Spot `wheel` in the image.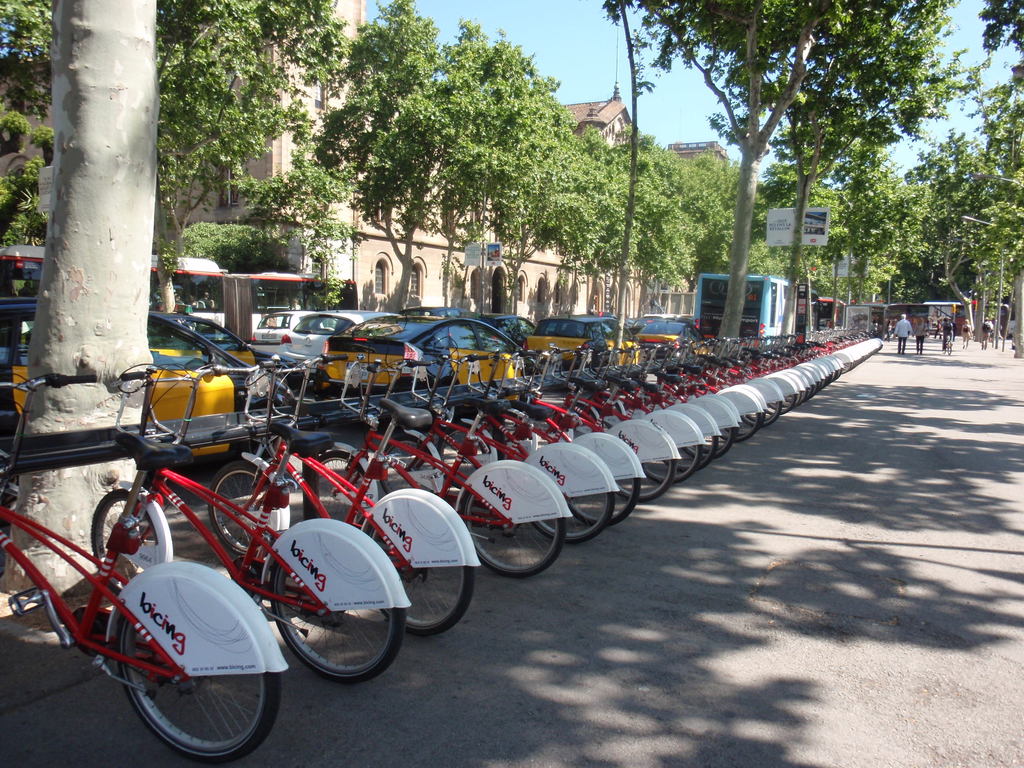
`wheel` found at x1=461 y1=491 x2=564 y2=576.
